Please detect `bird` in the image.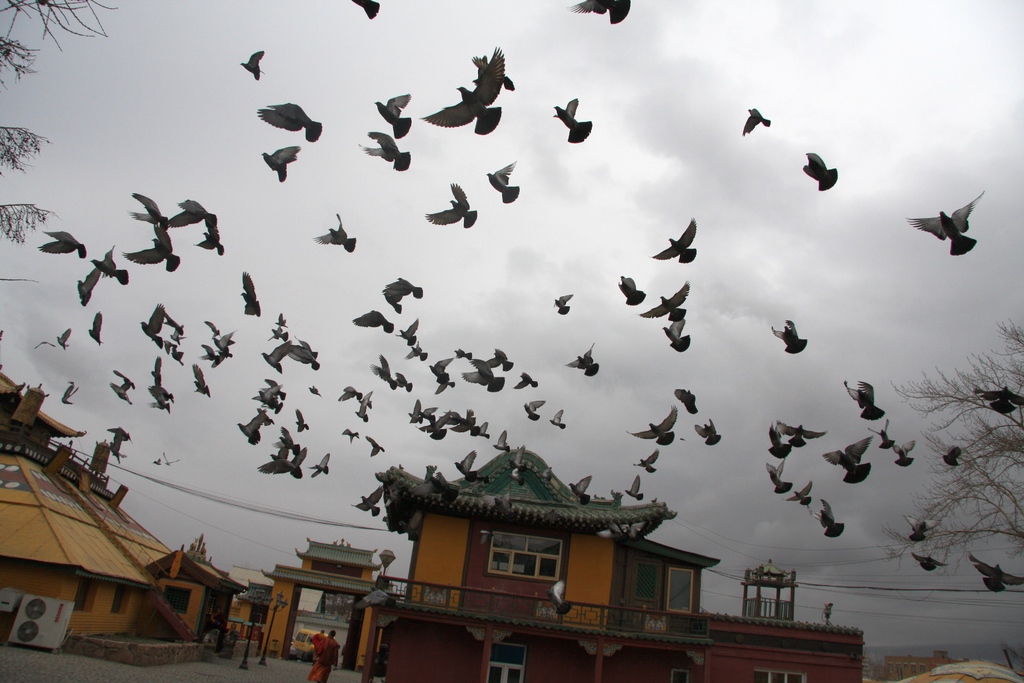
[x1=908, y1=186, x2=1000, y2=261].
